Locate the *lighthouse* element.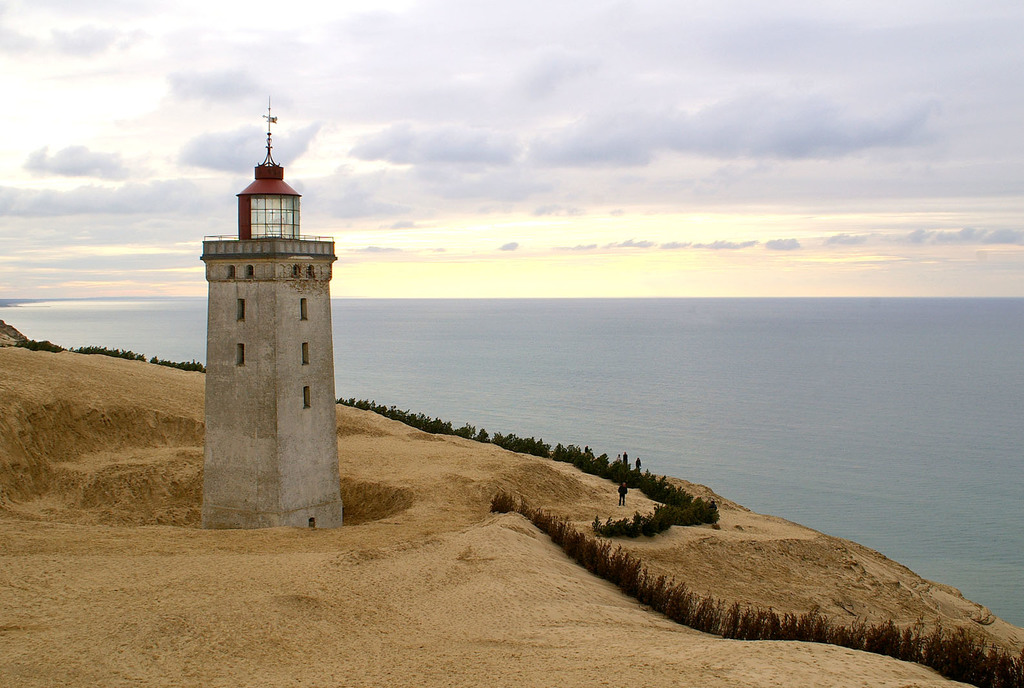
Element bbox: 198 96 340 527.
